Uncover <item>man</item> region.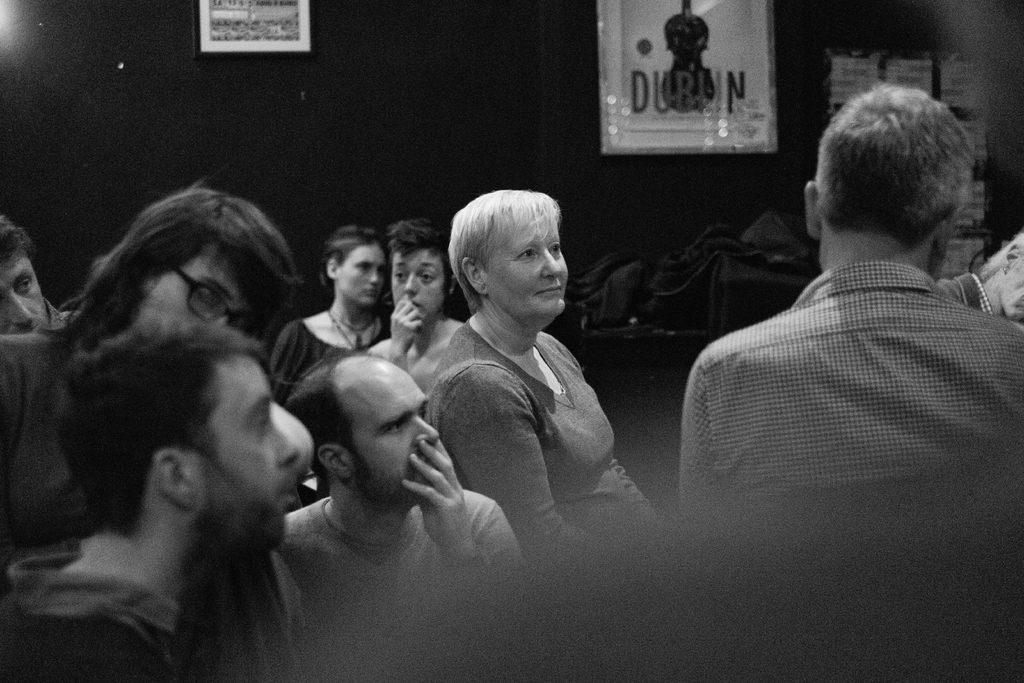
Uncovered: pyautogui.locateOnScreen(682, 61, 1023, 554).
